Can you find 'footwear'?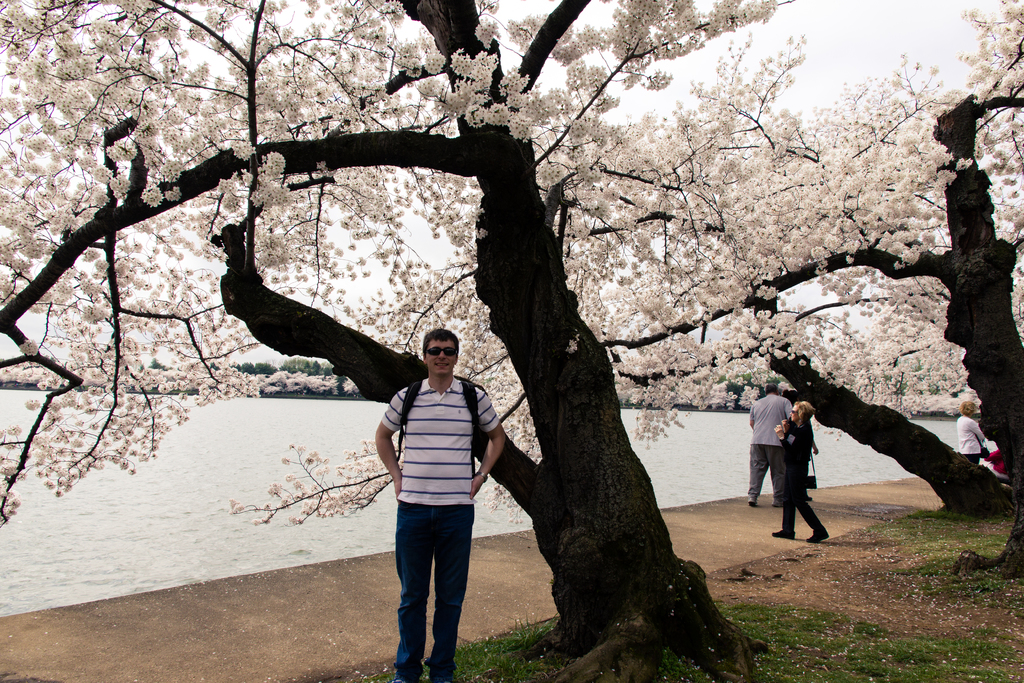
Yes, bounding box: box(772, 529, 792, 541).
